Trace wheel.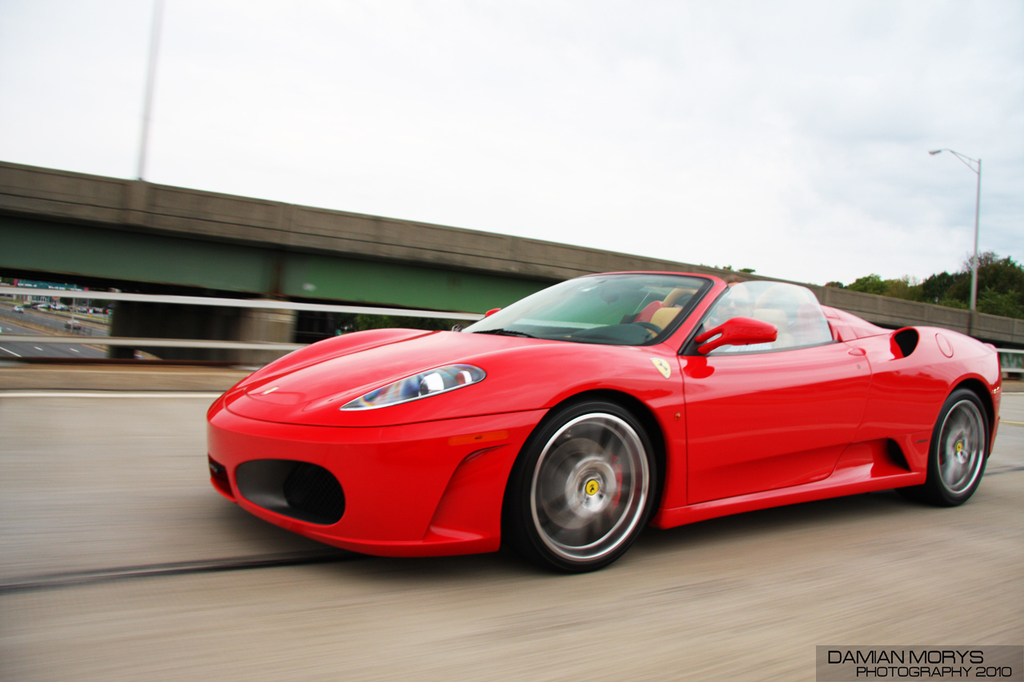
Traced to select_region(520, 403, 662, 570).
